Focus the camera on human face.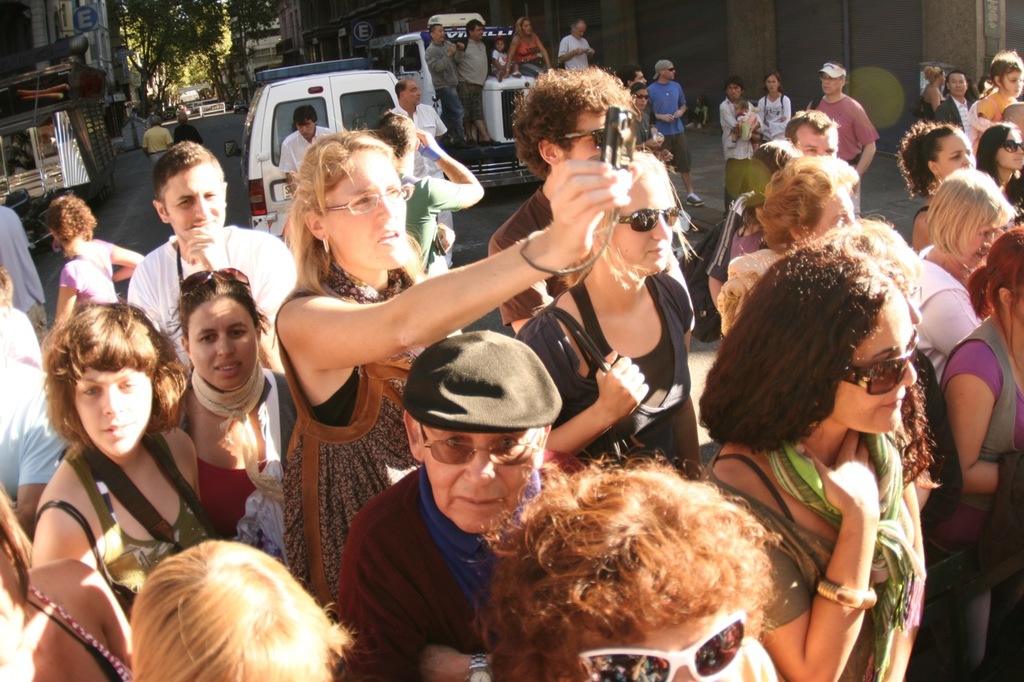
Focus region: select_region(634, 90, 647, 106).
